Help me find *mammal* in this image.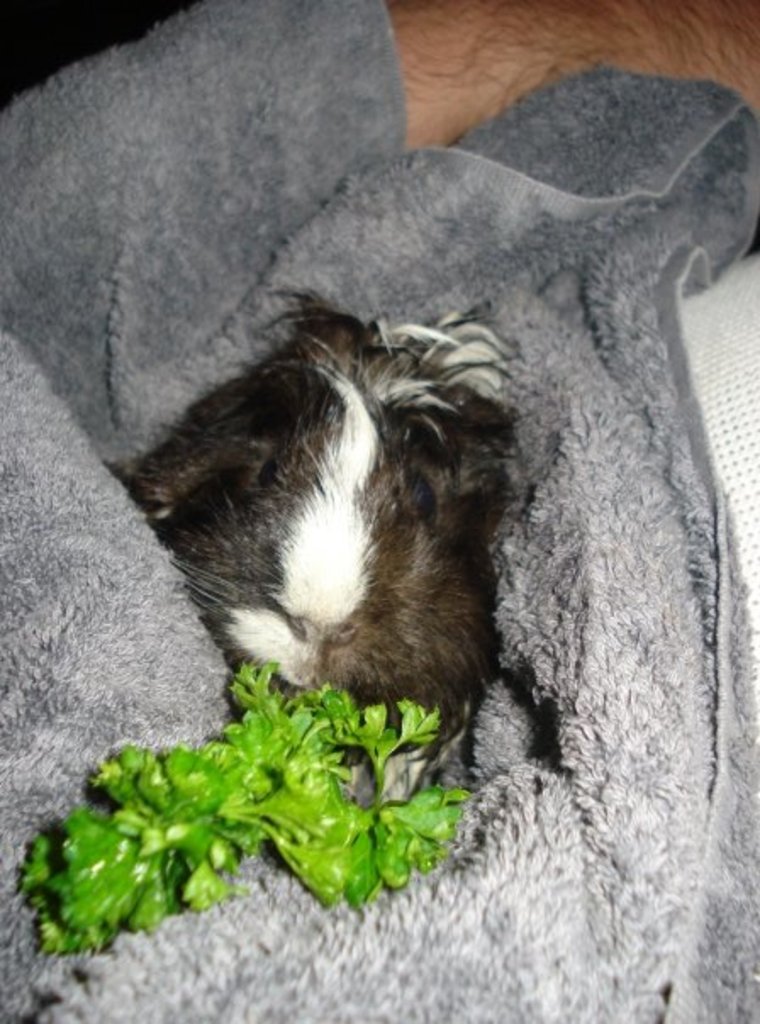
Found it: [109,285,531,807].
